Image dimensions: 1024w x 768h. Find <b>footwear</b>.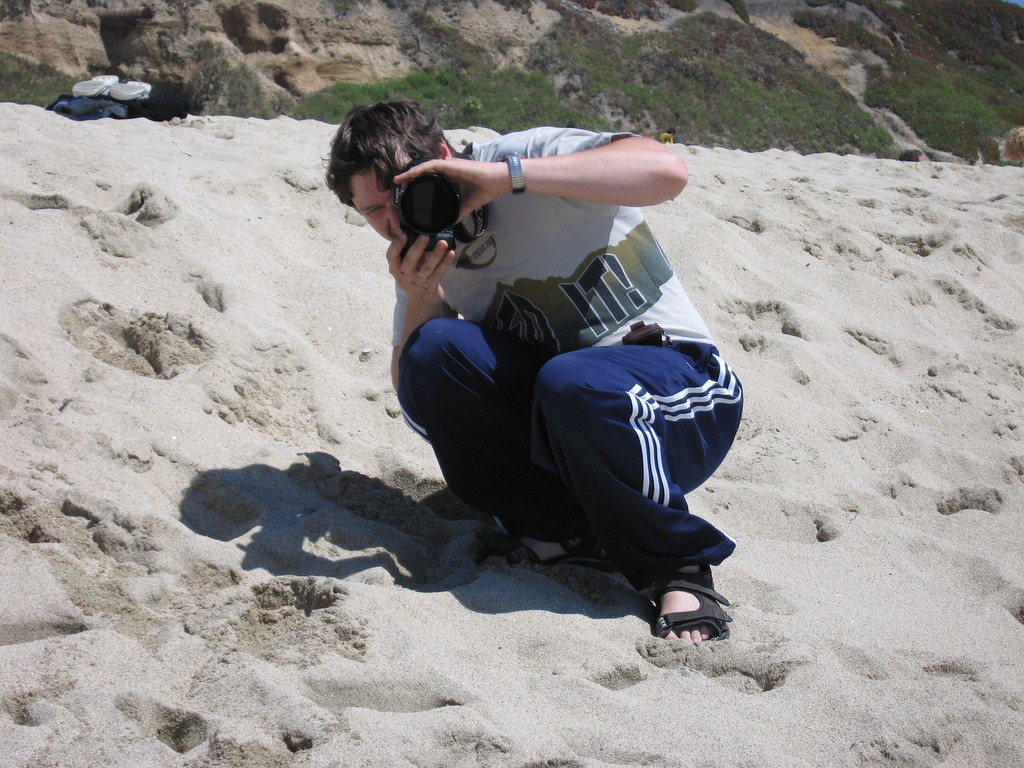
[655, 564, 733, 643].
